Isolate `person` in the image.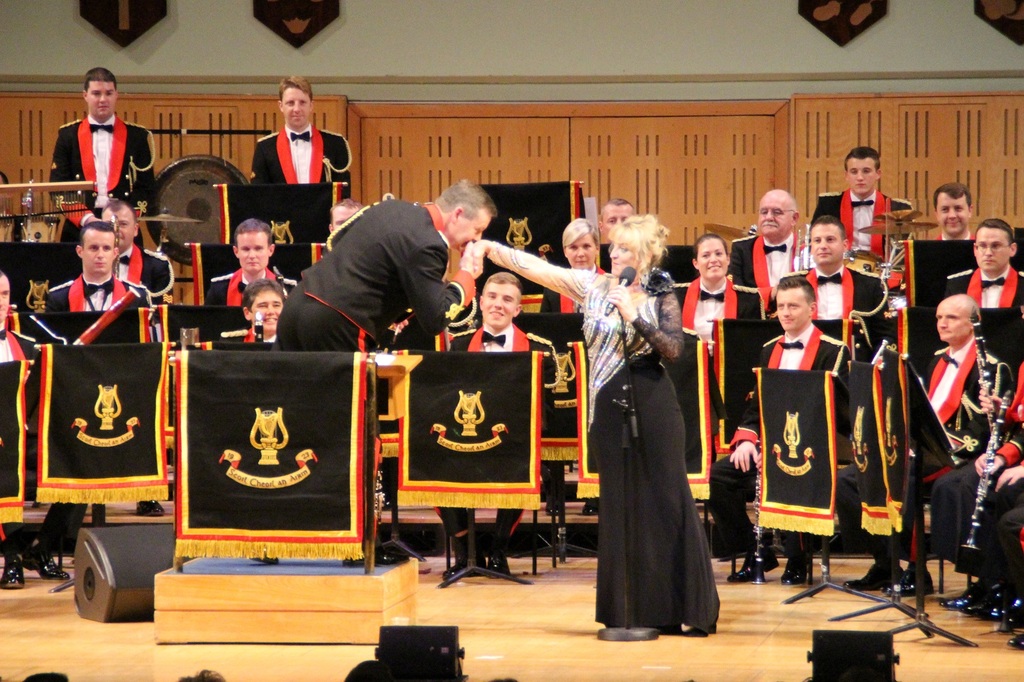
Isolated region: <box>805,147,912,358</box>.
